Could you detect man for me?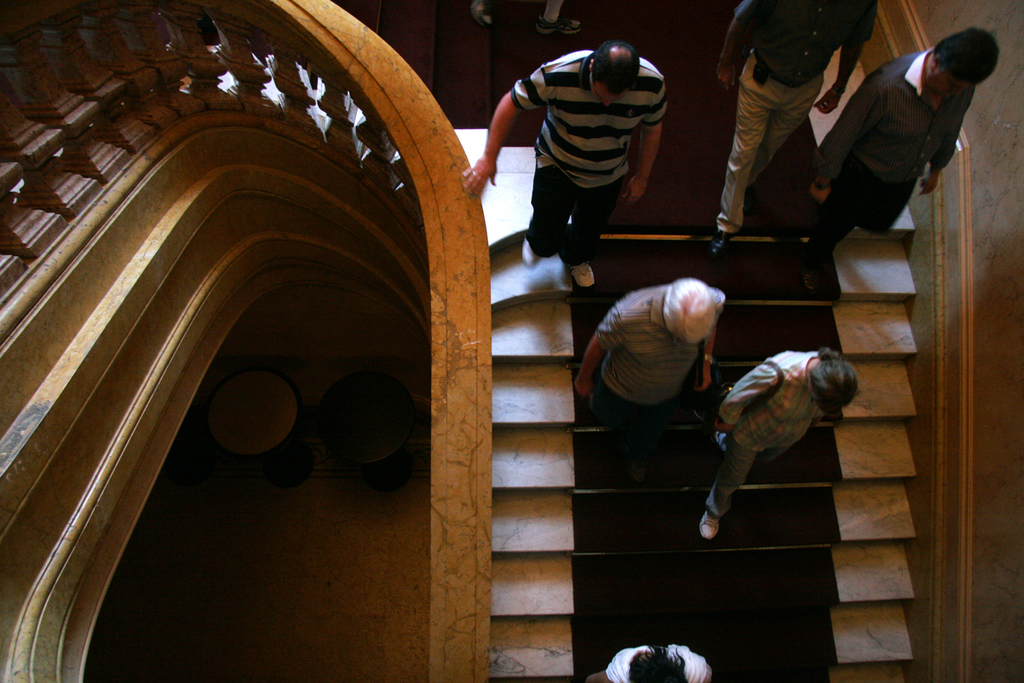
Detection result: (x1=811, y1=22, x2=1000, y2=252).
